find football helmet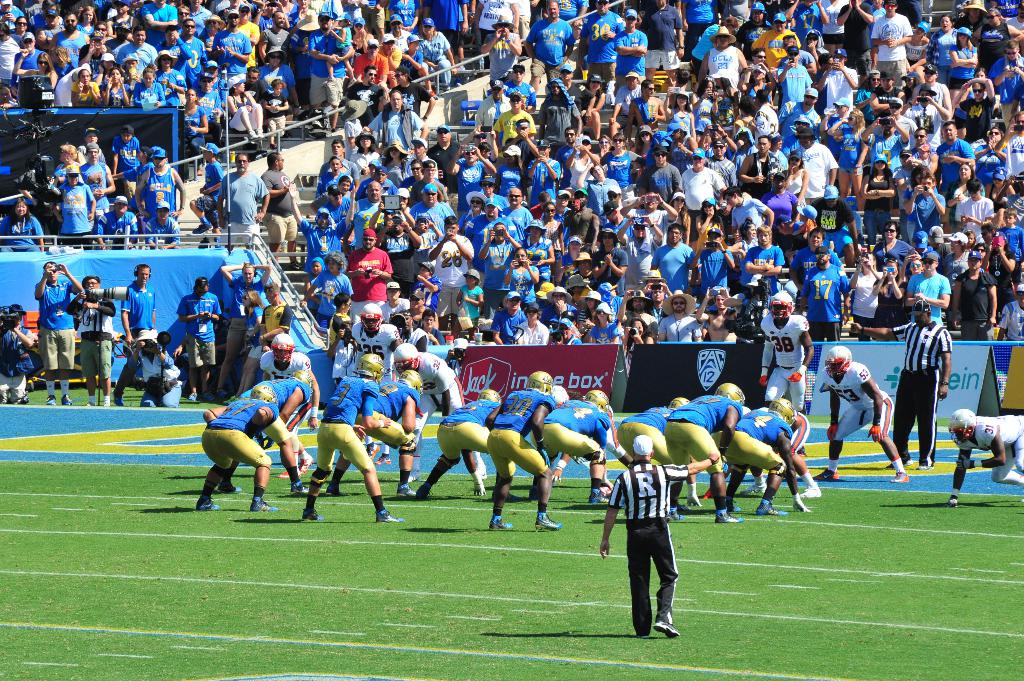
select_region(949, 412, 978, 448)
